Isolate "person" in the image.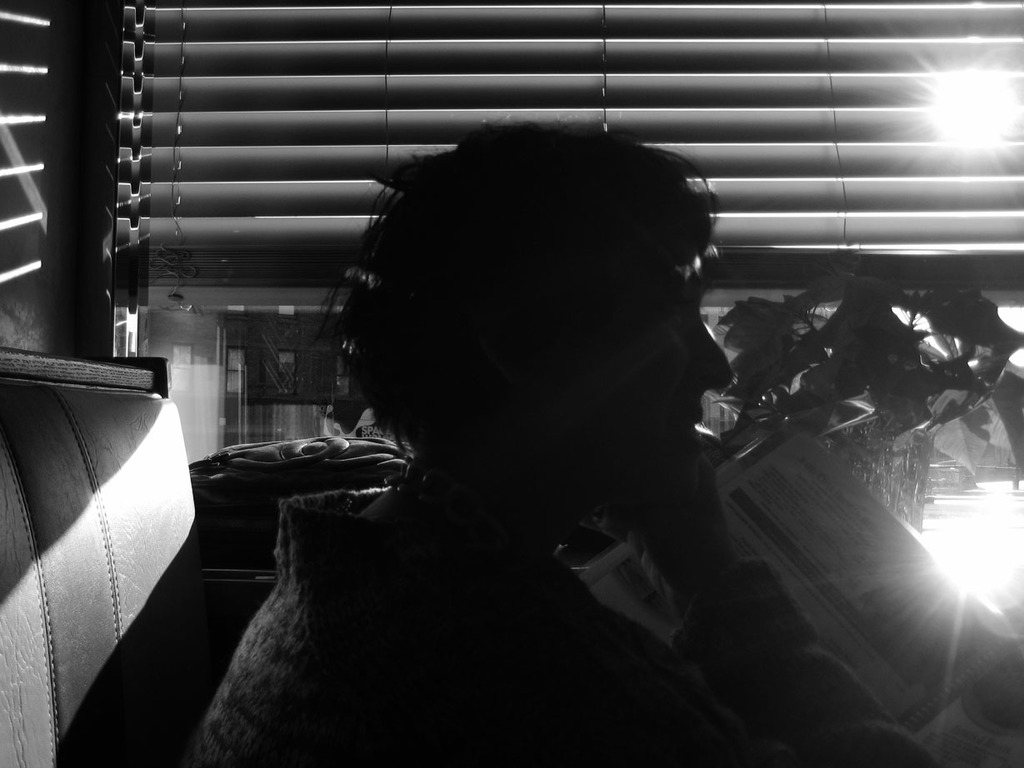
Isolated region: <bbox>179, 96, 817, 737</bbox>.
